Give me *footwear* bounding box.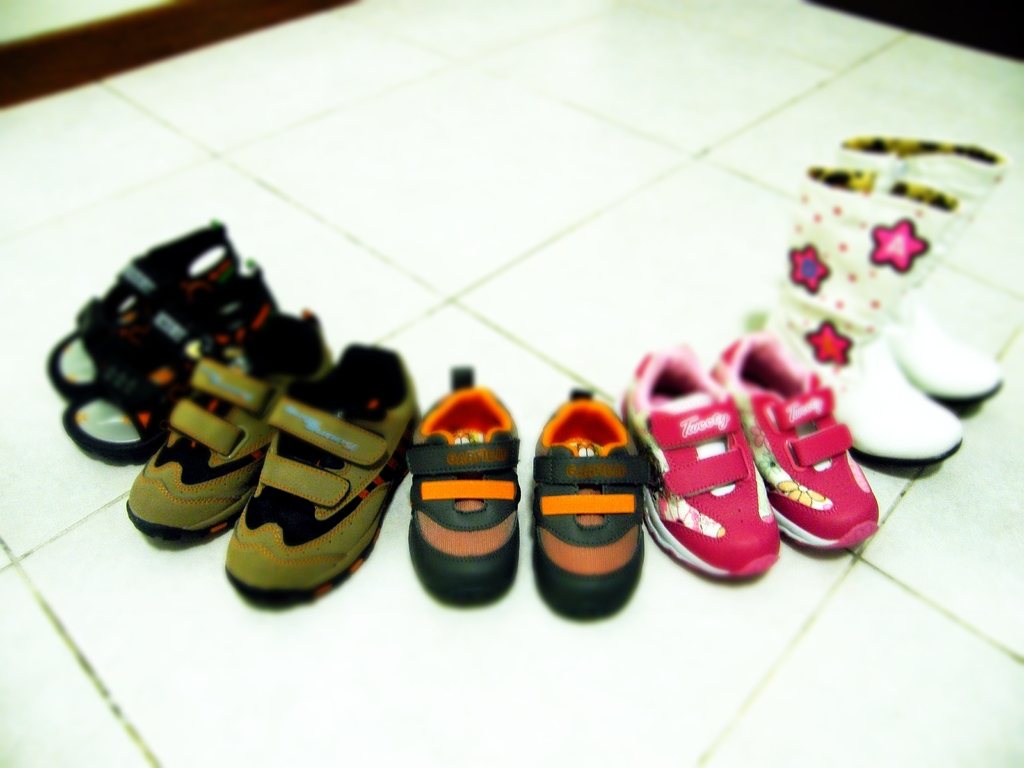
bbox=(59, 247, 296, 474).
